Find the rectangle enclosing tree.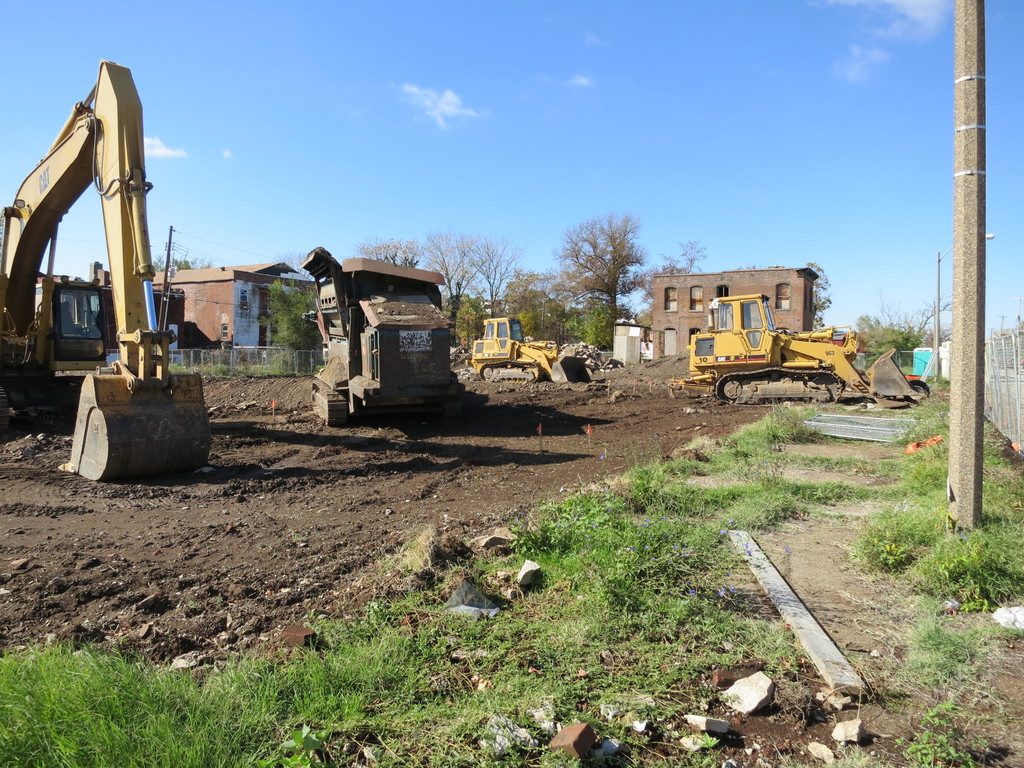
(259, 282, 324, 352).
